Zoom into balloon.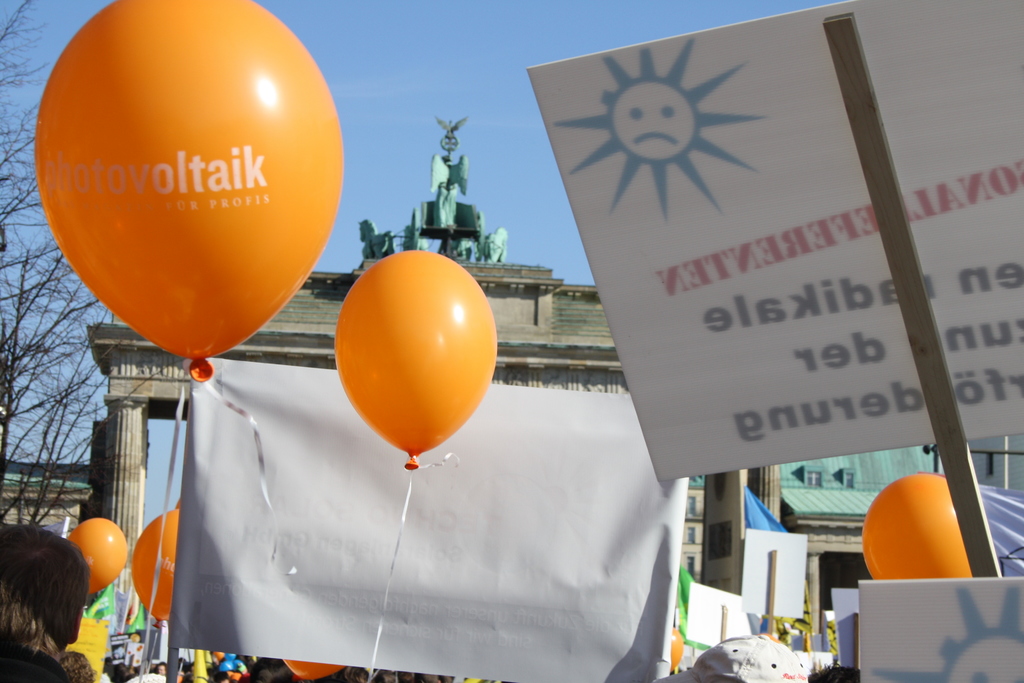
Zoom target: (862,470,972,581).
